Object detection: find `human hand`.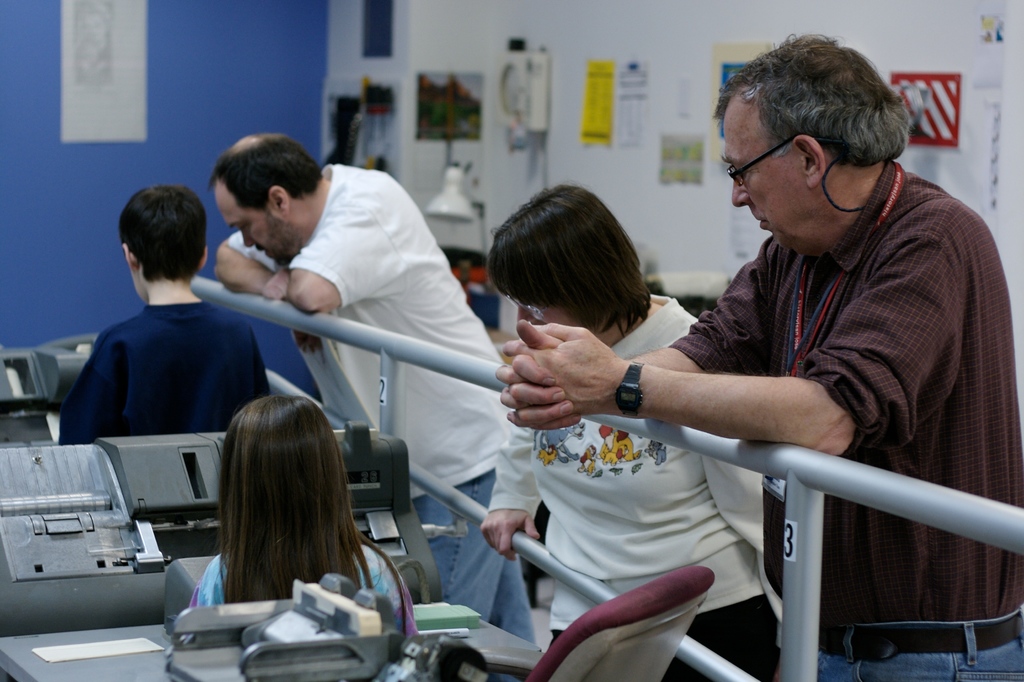
(x1=291, y1=330, x2=325, y2=357).
